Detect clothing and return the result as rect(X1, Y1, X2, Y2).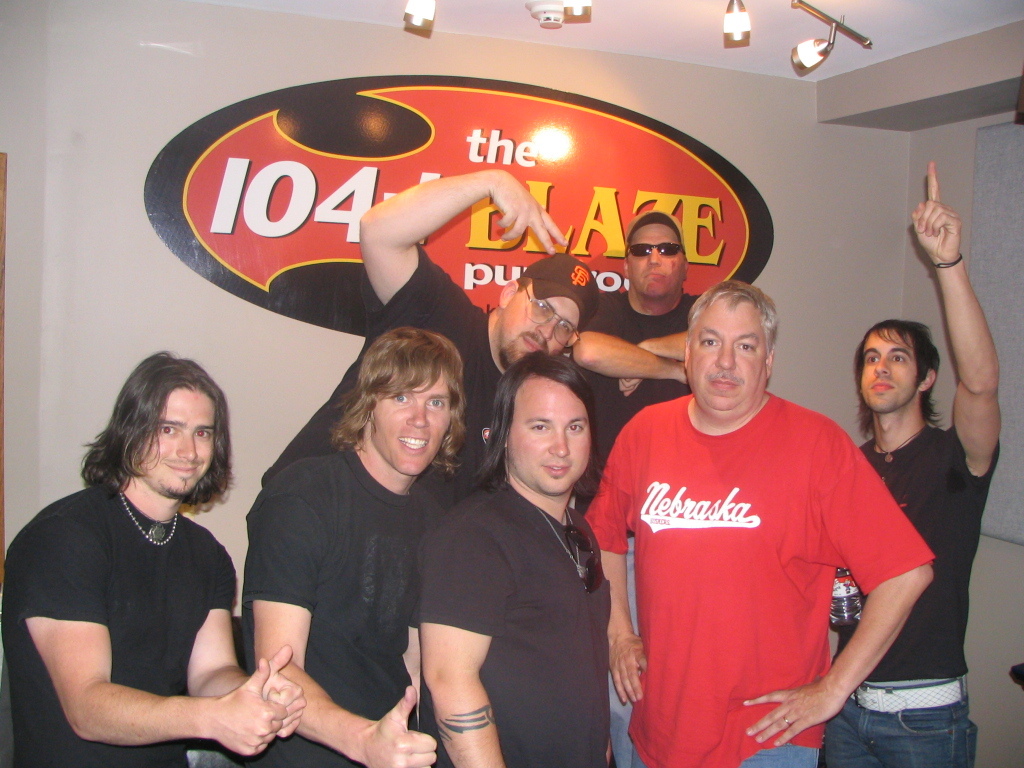
rect(610, 369, 917, 747).
